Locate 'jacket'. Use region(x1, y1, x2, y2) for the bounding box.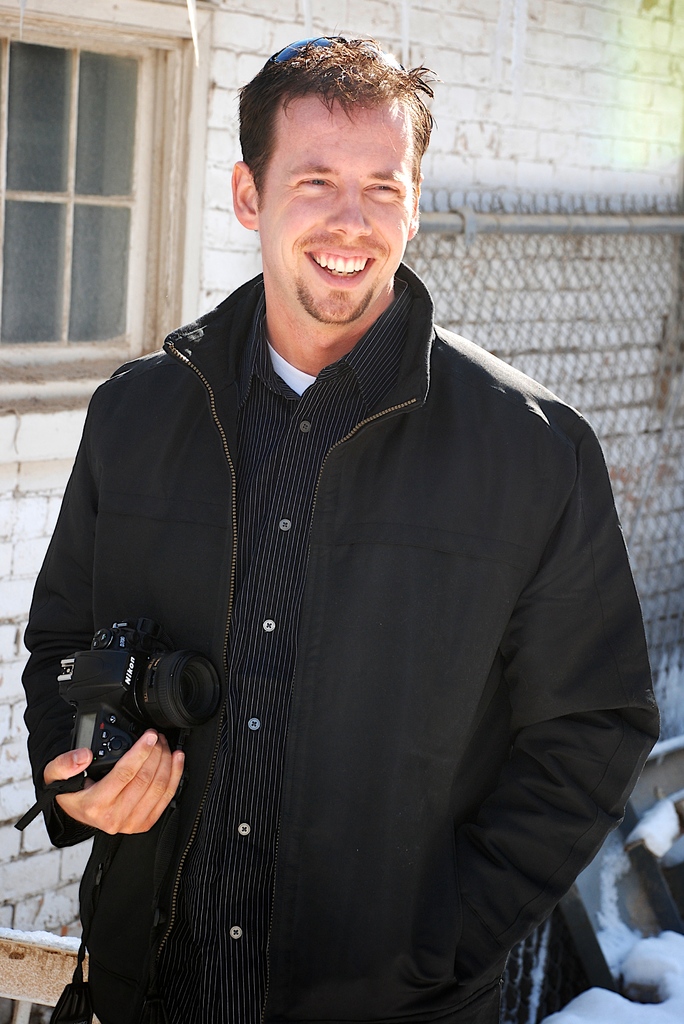
region(20, 260, 656, 1023).
